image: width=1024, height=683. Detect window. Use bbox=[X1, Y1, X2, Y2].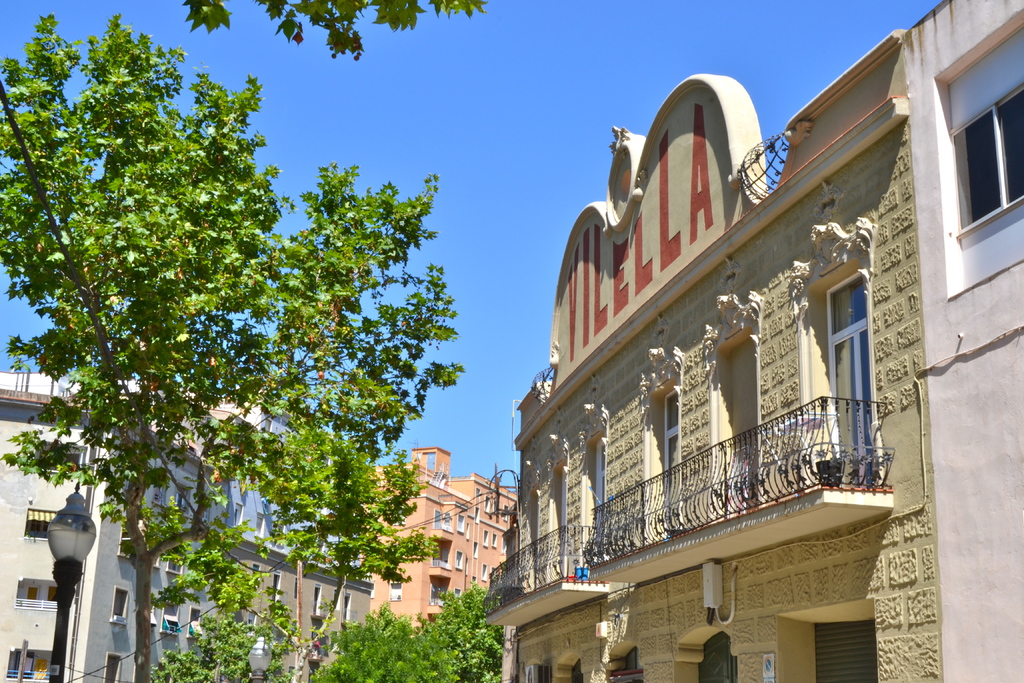
bbox=[456, 551, 465, 570].
